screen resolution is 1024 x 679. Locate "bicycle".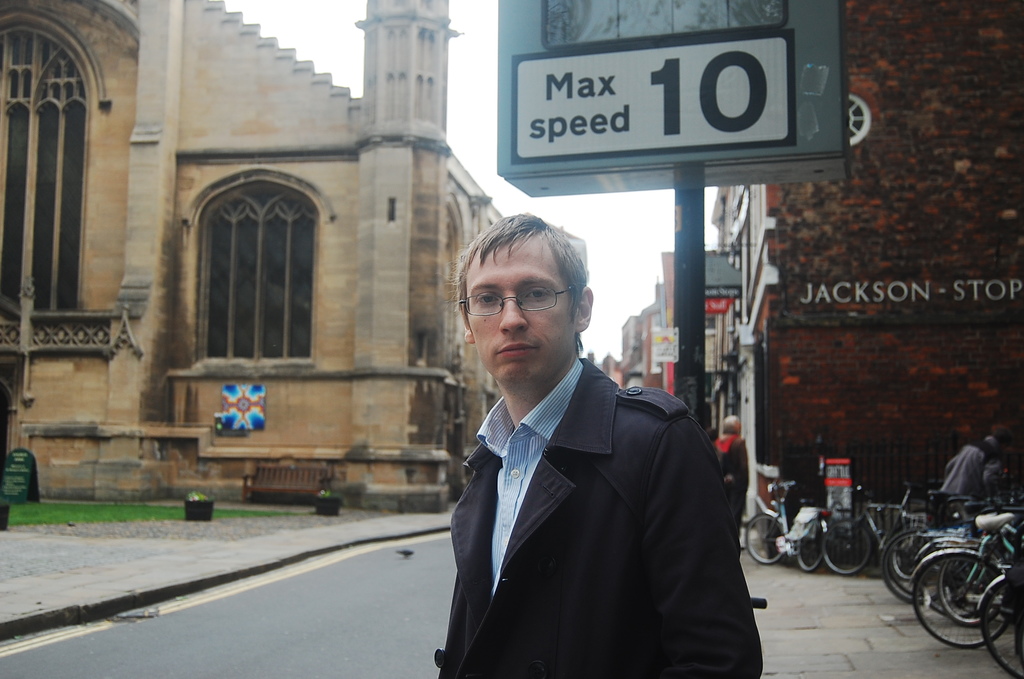
867/488/980/598.
